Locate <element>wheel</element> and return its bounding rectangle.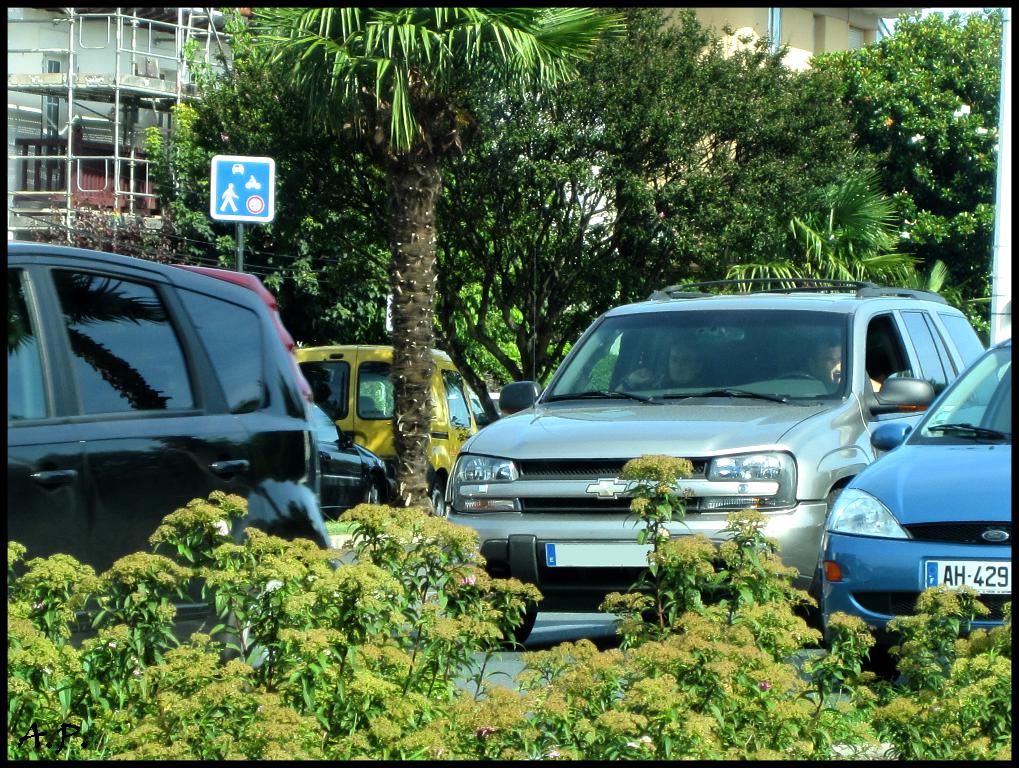
BBox(431, 481, 447, 518).
